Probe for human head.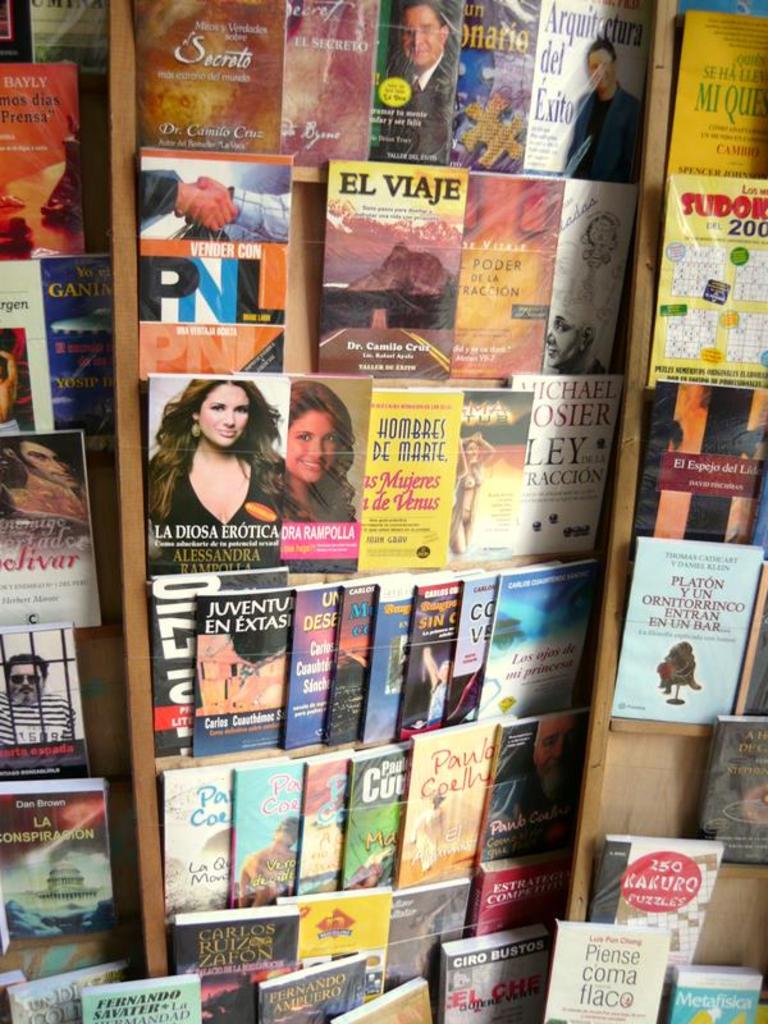
Probe result: box=[545, 302, 600, 370].
